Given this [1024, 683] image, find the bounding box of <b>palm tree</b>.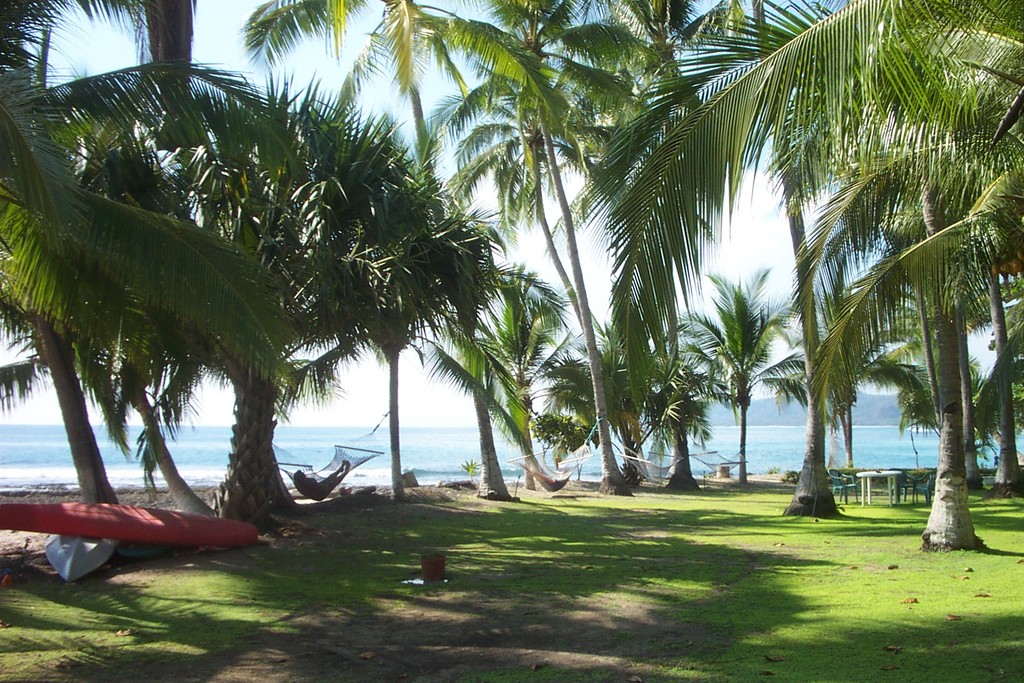
bbox(342, 210, 457, 469).
